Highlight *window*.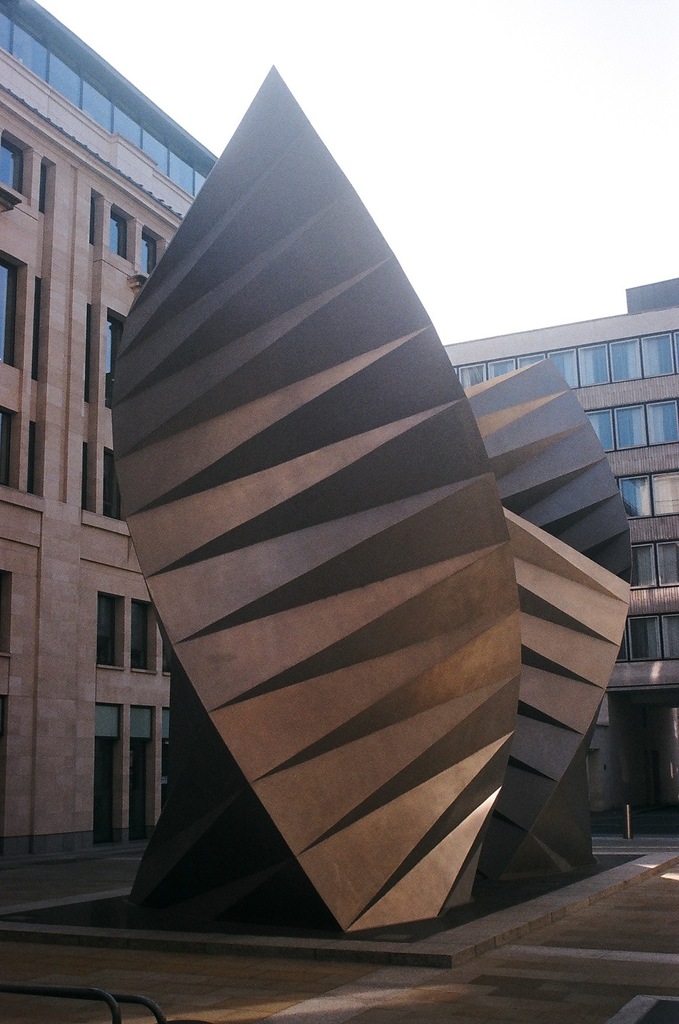
Highlighted region: (0, 249, 25, 375).
